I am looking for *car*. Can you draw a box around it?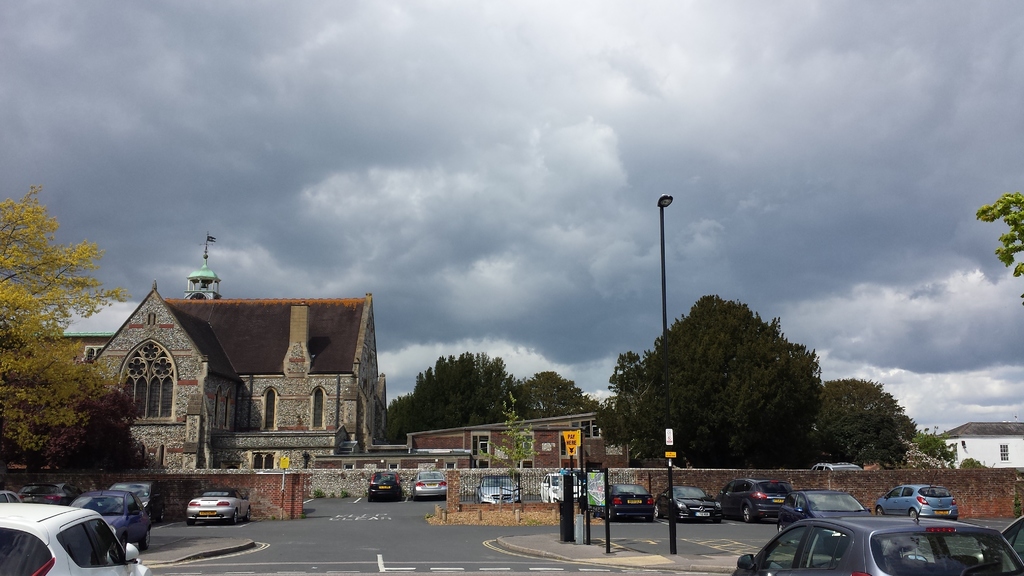
Sure, the bounding box is box(582, 479, 665, 528).
